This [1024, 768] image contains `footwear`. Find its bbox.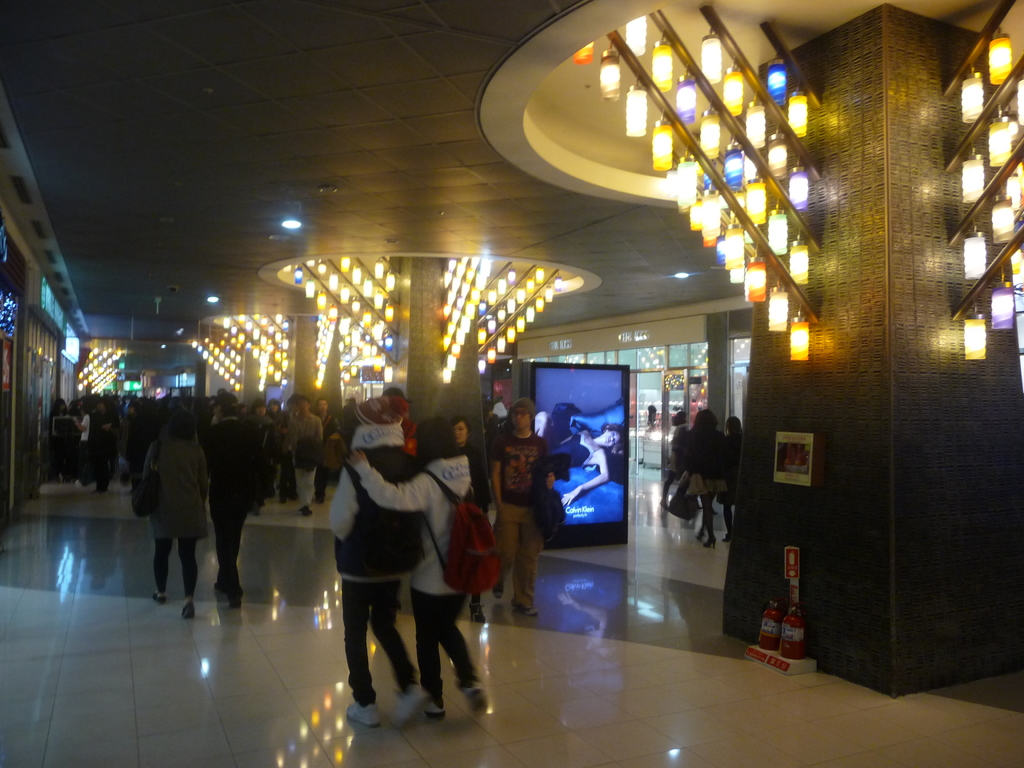
<bbox>392, 683, 430, 728</bbox>.
